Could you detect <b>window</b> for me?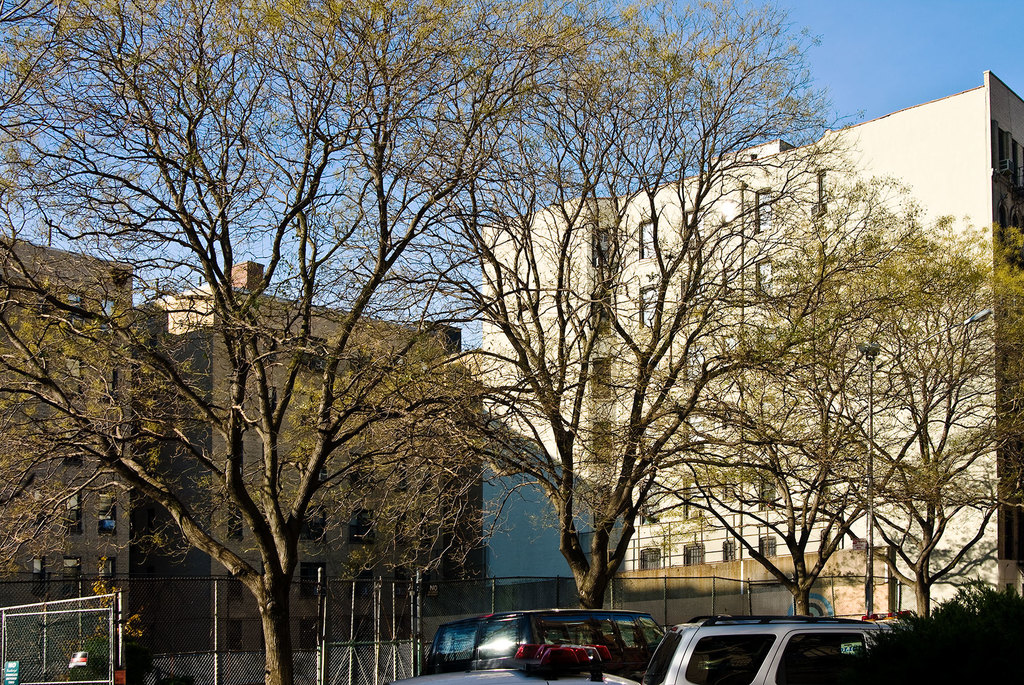
Detection result: (593,419,611,462).
